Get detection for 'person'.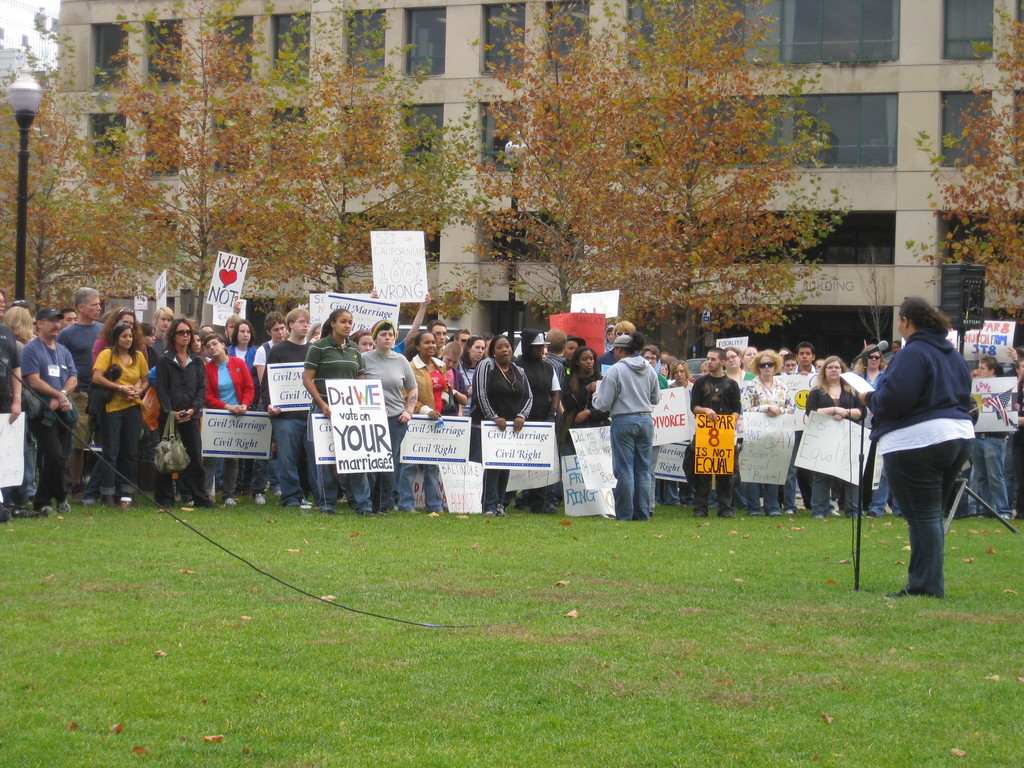
Detection: {"left": 472, "top": 335, "right": 532, "bottom": 517}.
